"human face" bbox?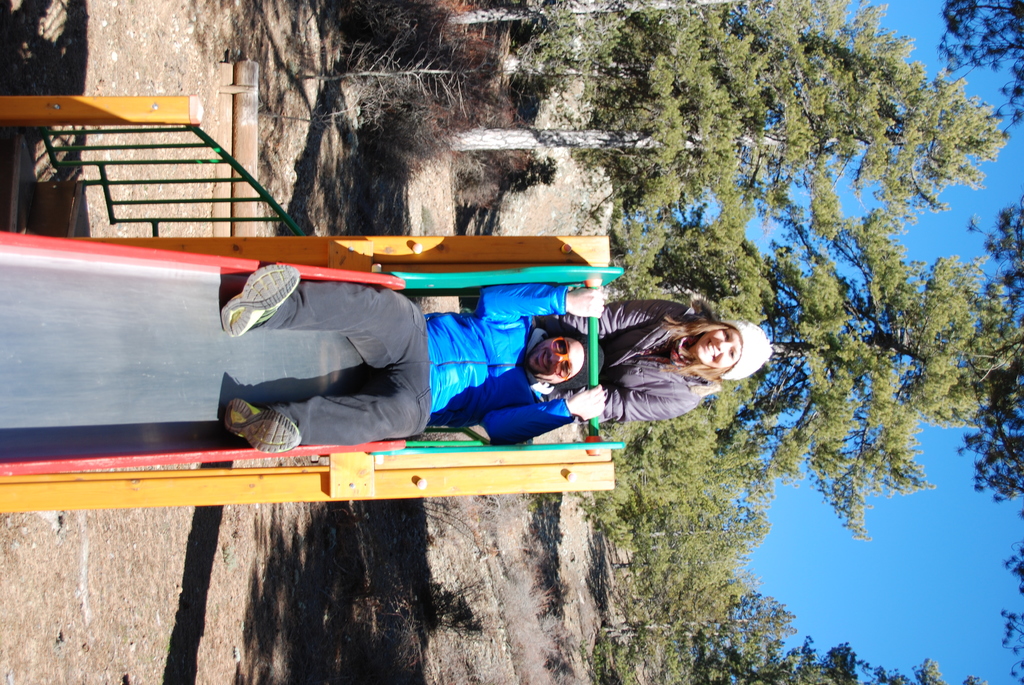
694/327/740/367
